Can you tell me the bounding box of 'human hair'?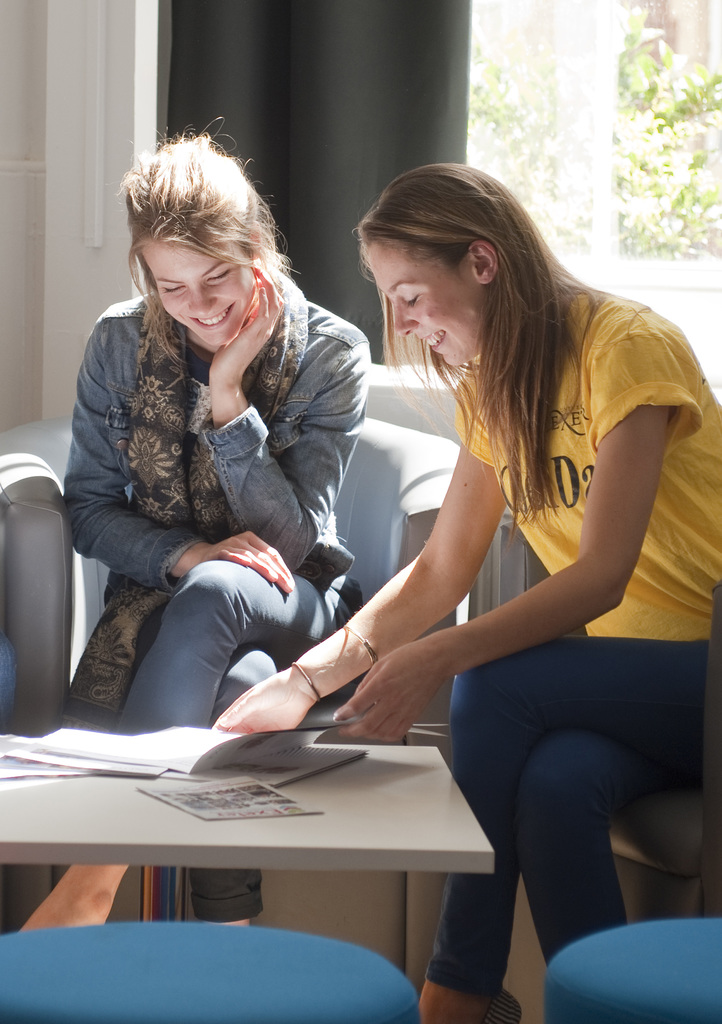
<region>120, 122, 282, 338</region>.
